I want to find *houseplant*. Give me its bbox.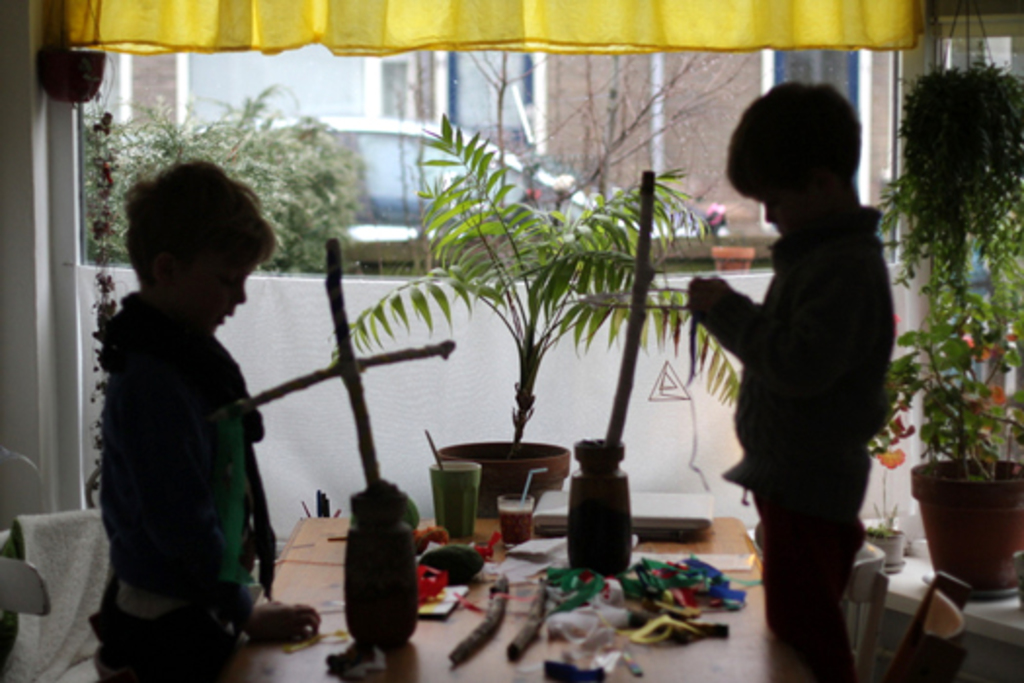
crop(899, 60, 1022, 232).
